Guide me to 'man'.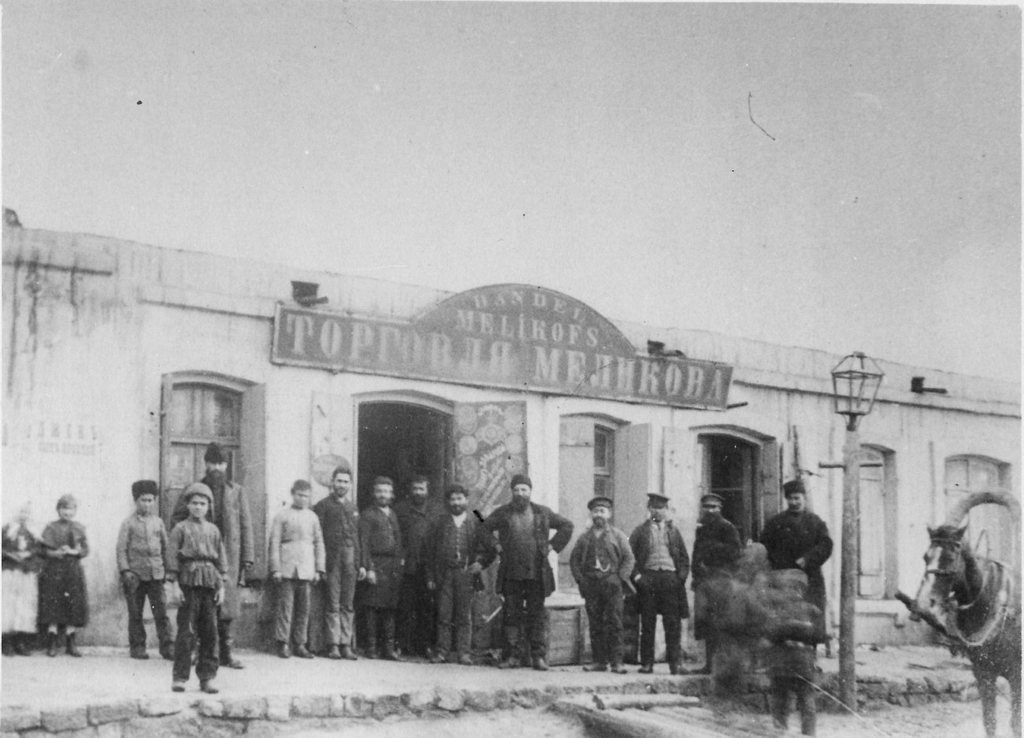
Guidance: bbox=[167, 439, 255, 669].
